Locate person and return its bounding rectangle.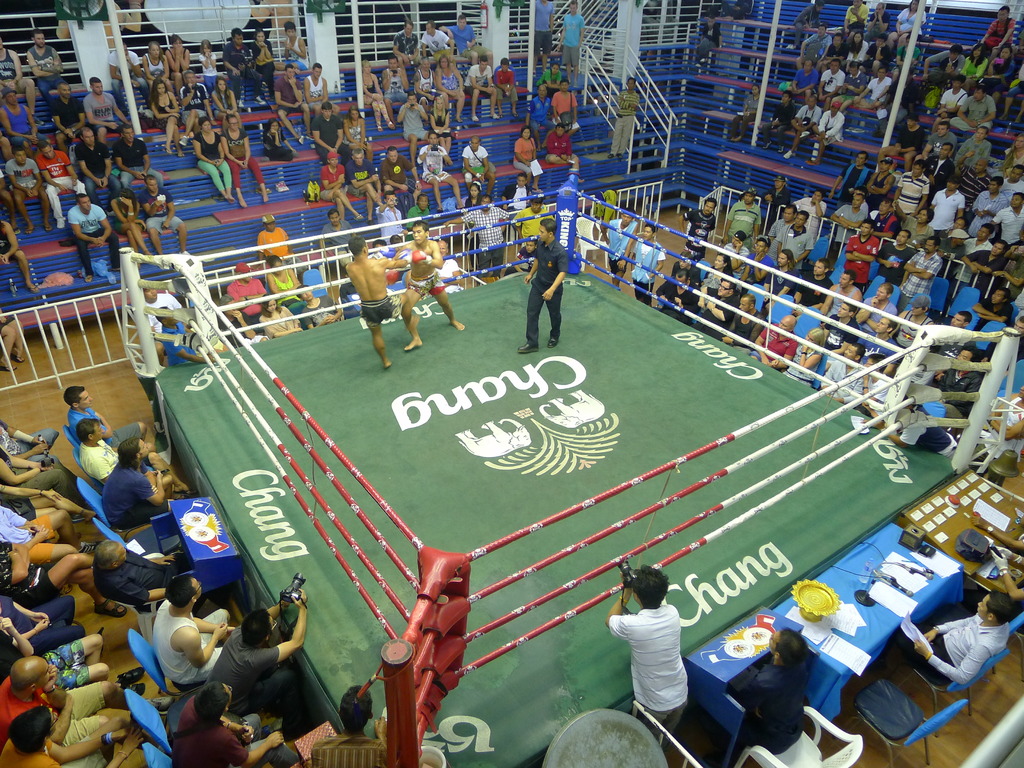
pyautogui.locateOnScreen(817, 56, 847, 105).
